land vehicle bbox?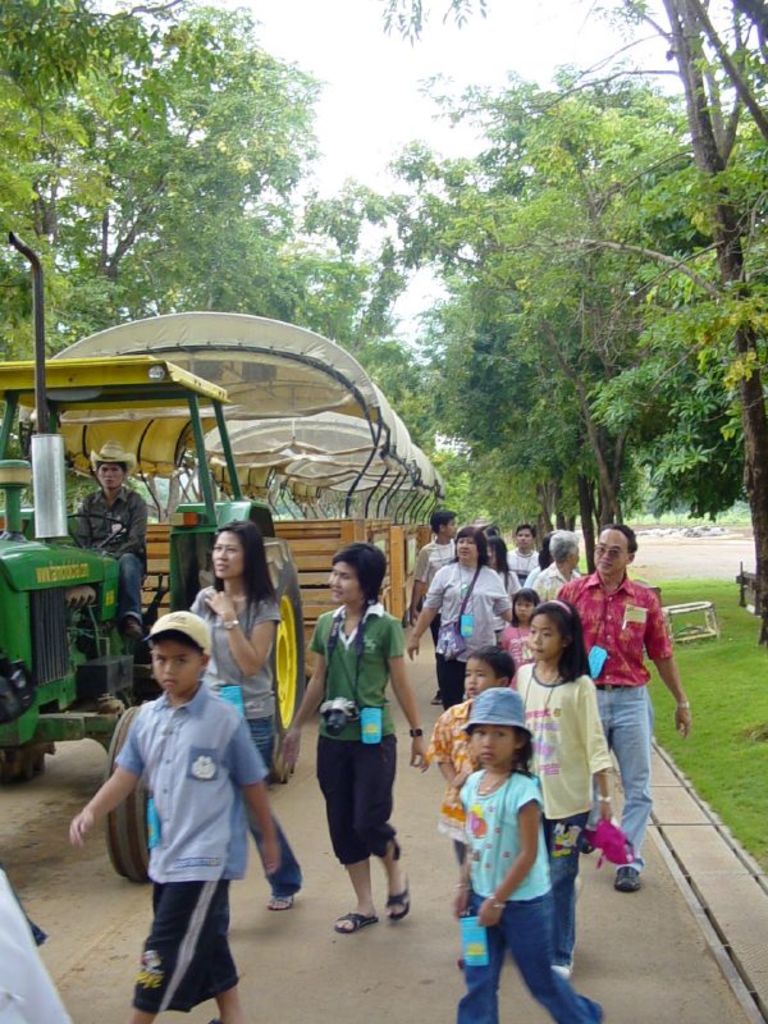
region(0, 211, 449, 884)
